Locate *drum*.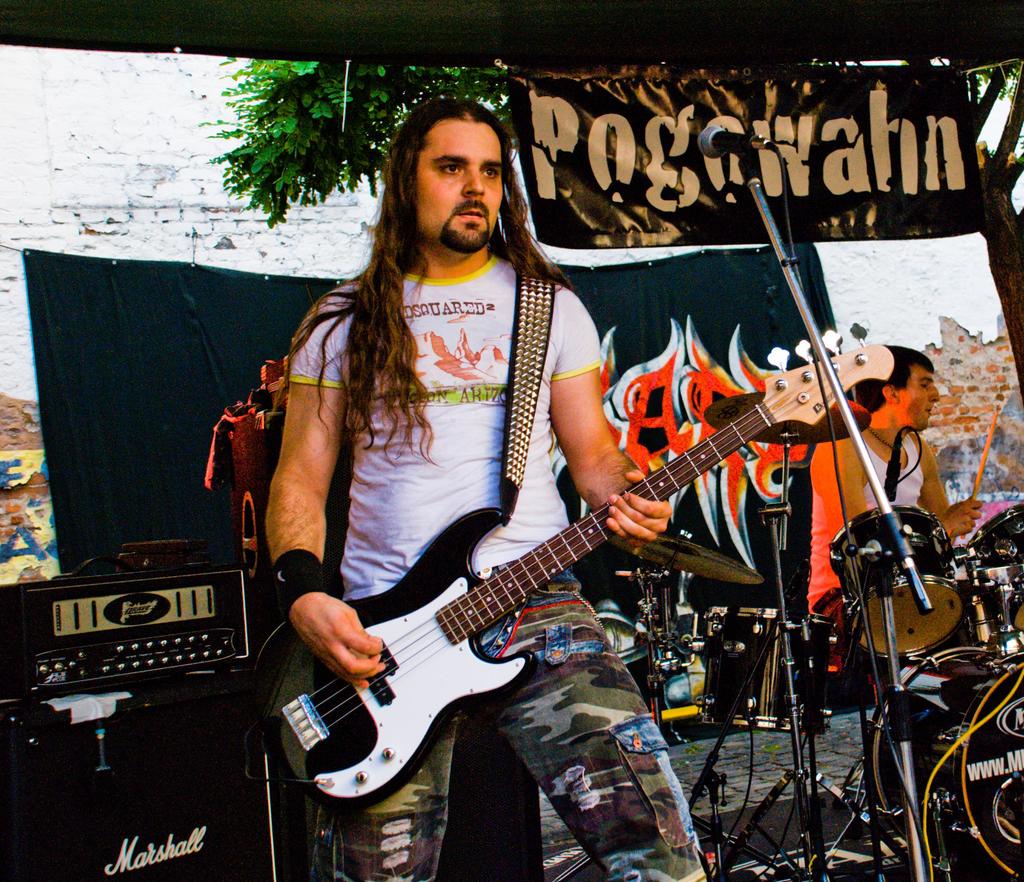
Bounding box: 701:601:835:736.
